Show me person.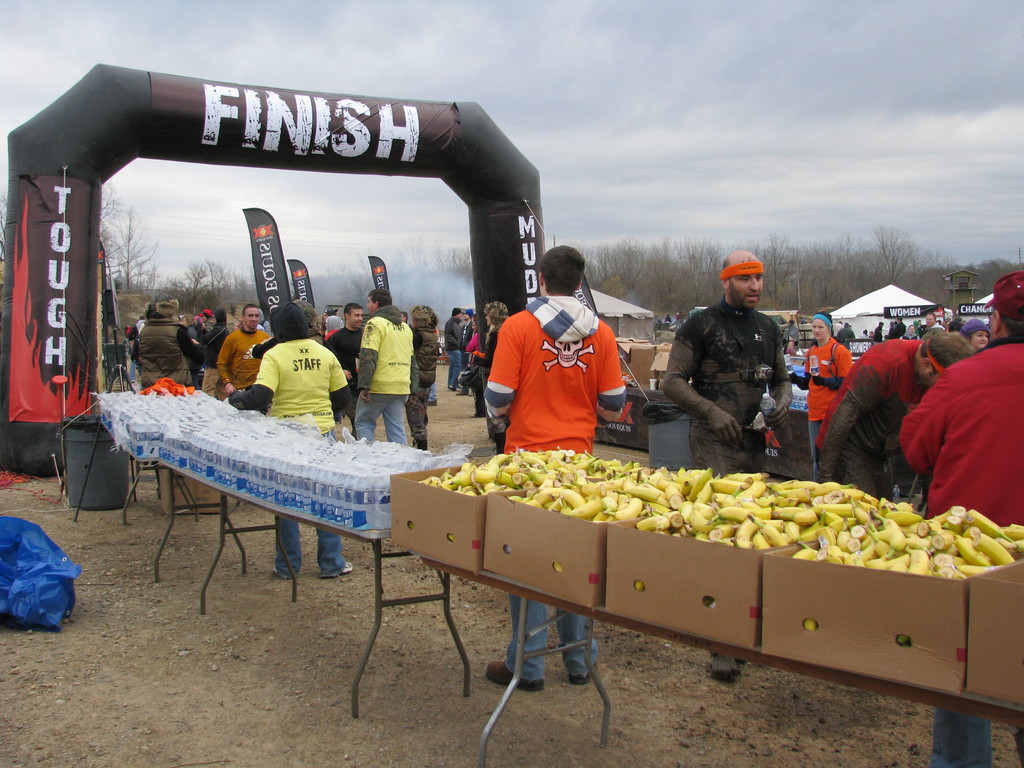
person is here: l=787, t=307, r=856, b=482.
